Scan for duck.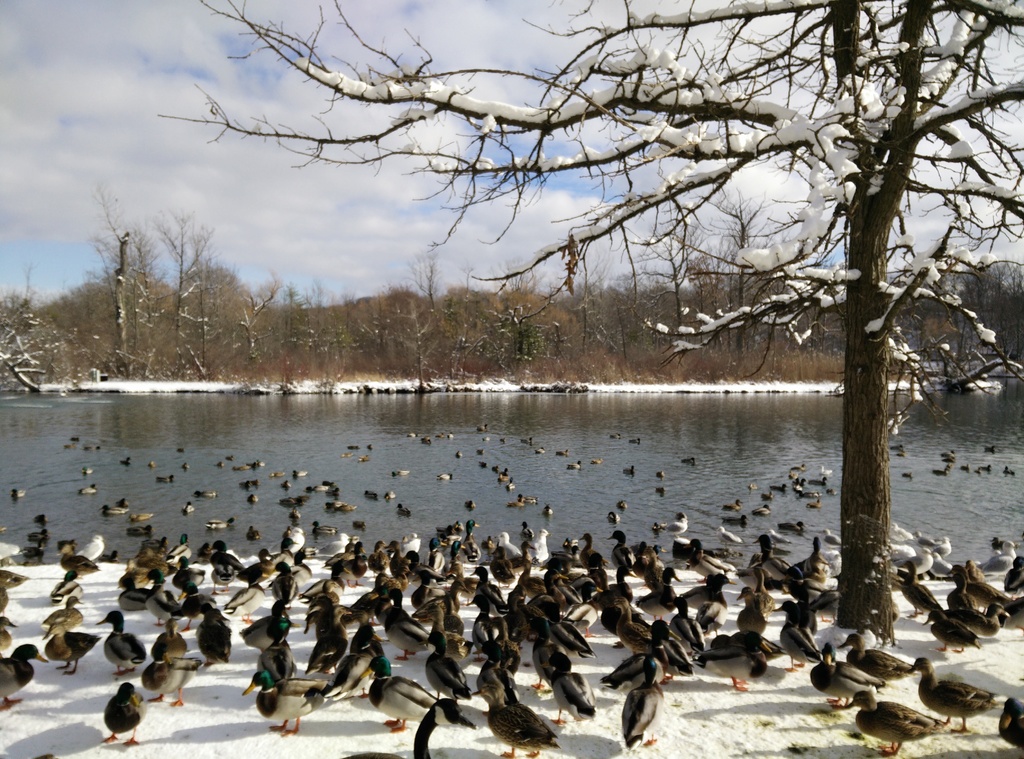
Scan result: select_region(748, 479, 758, 500).
